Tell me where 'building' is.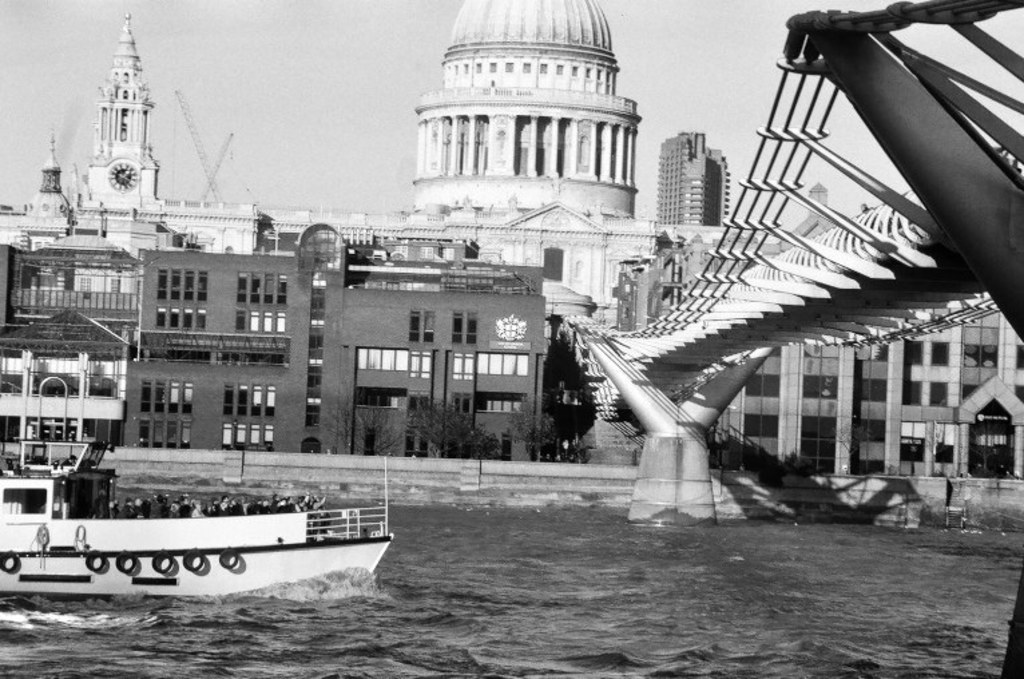
'building' is at locate(0, 9, 254, 341).
